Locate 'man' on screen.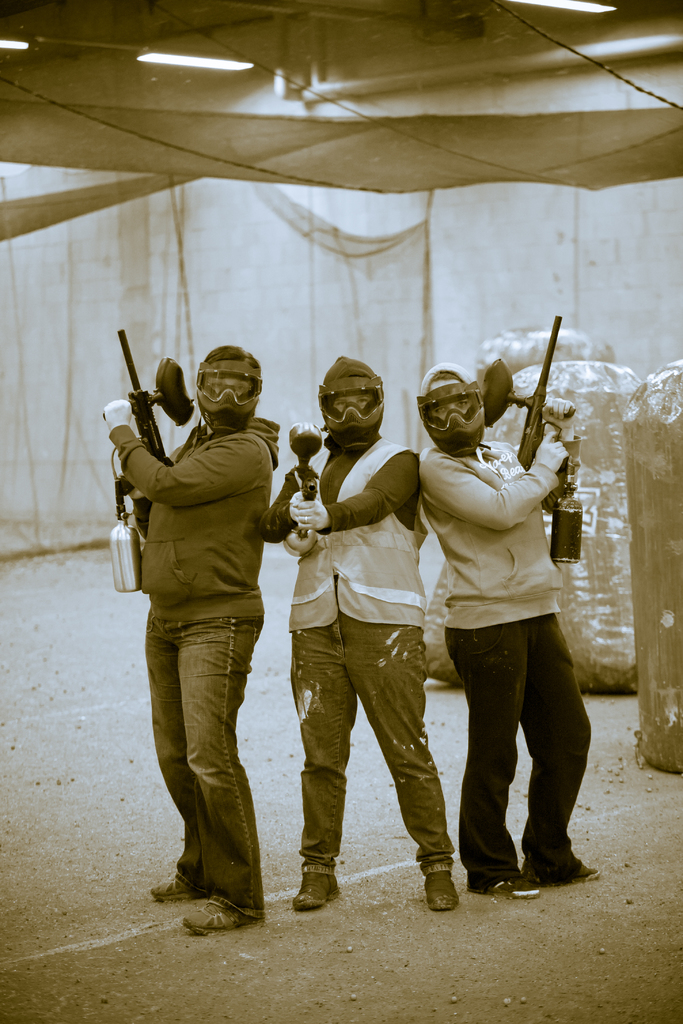
On screen at Rect(253, 357, 463, 914).
